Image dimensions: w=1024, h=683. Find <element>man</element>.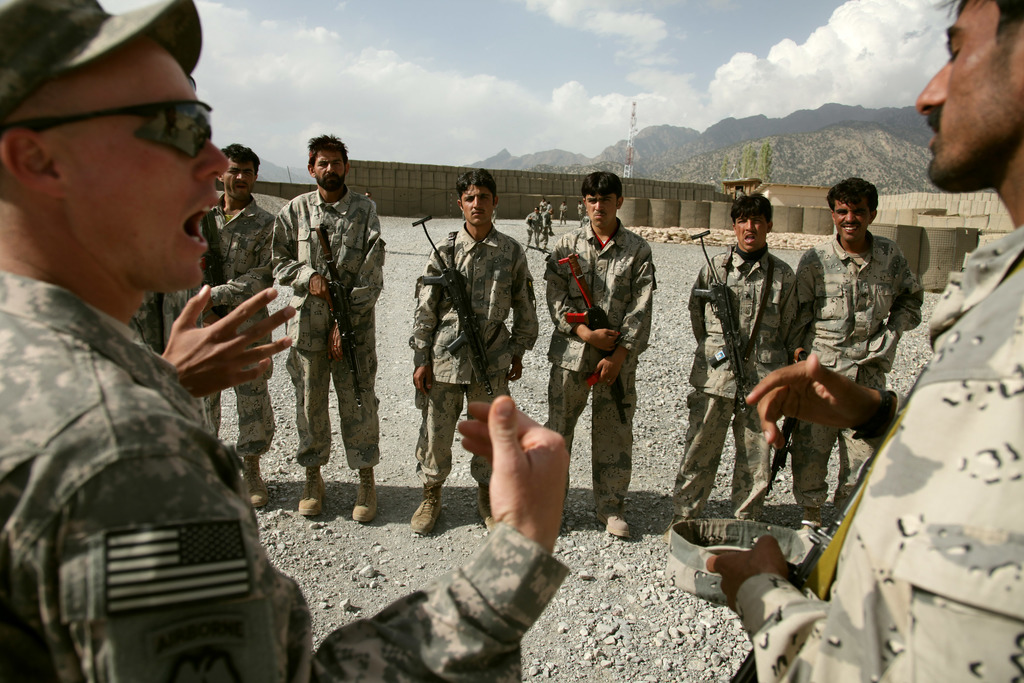
region(545, 173, 656, 536).
